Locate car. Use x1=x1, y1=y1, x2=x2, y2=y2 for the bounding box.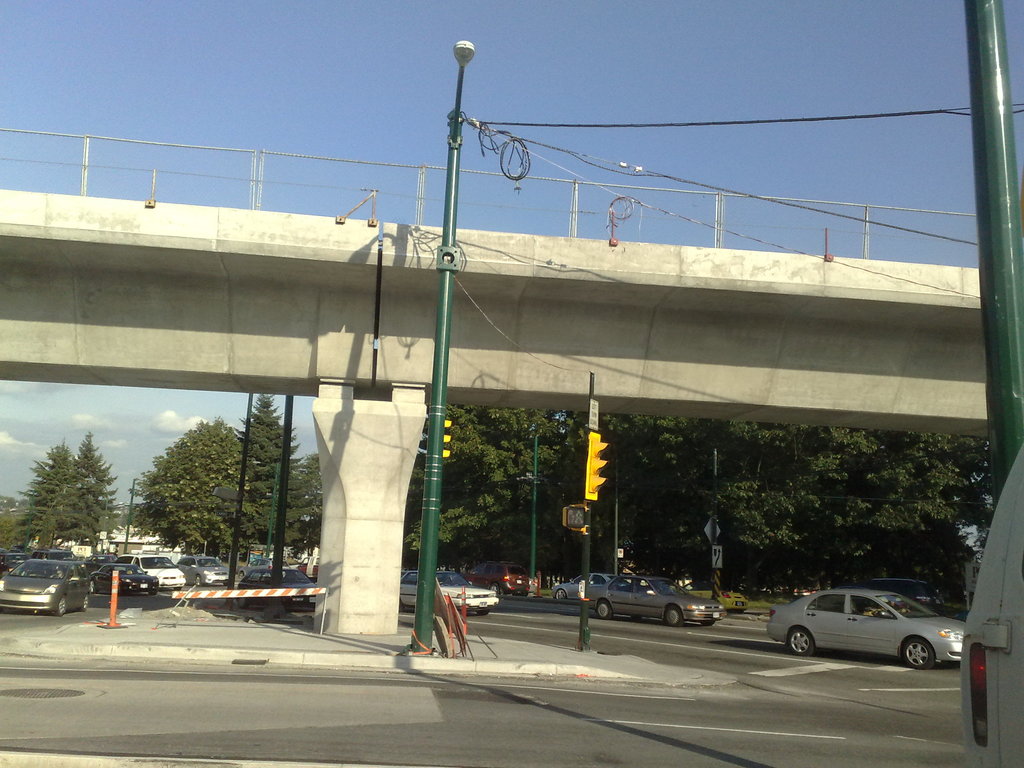
x1=589, y1=569, x2=730, y2=621.
